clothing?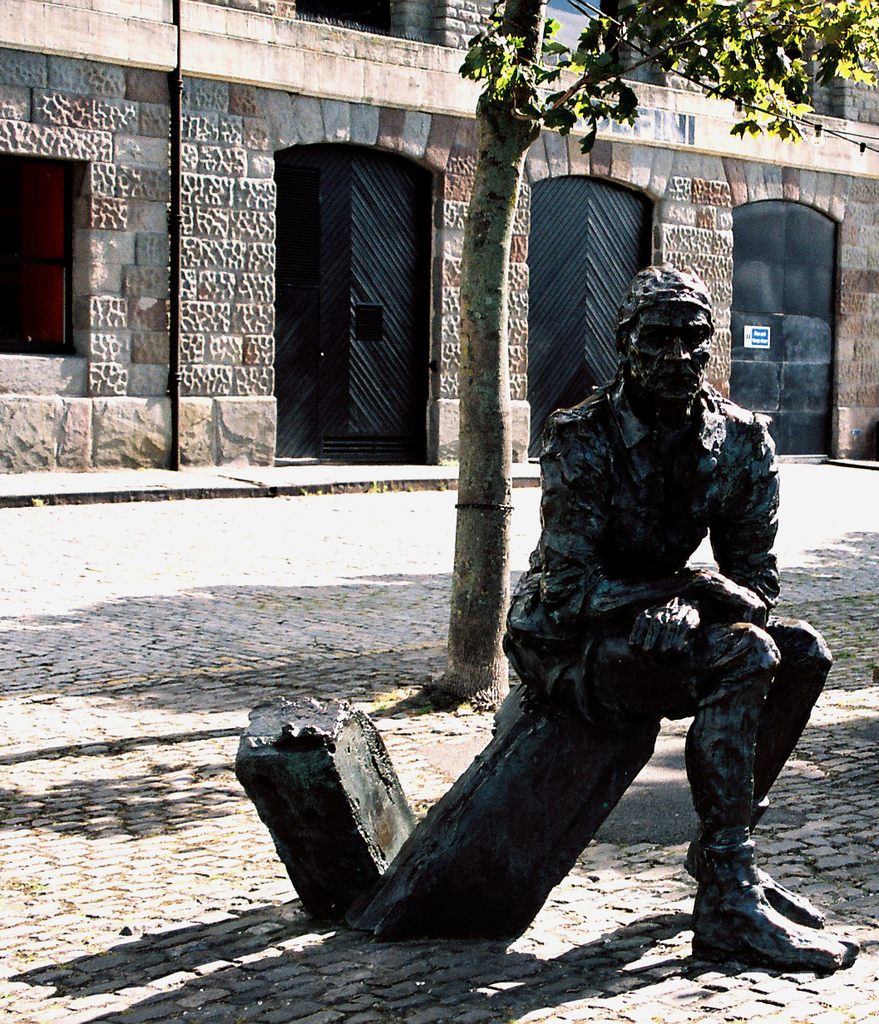
left=501, top=379, right=832, bottom=888
